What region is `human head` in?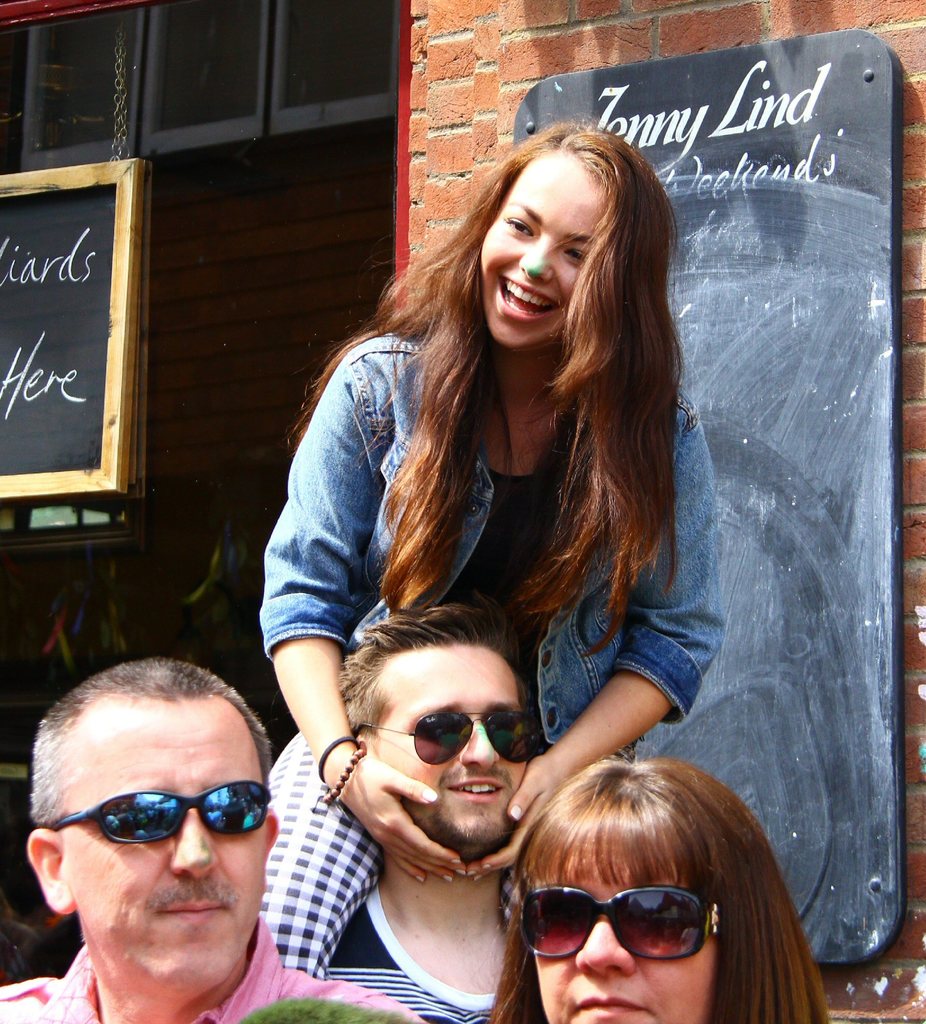
detection(335, 612, 529, 863).
